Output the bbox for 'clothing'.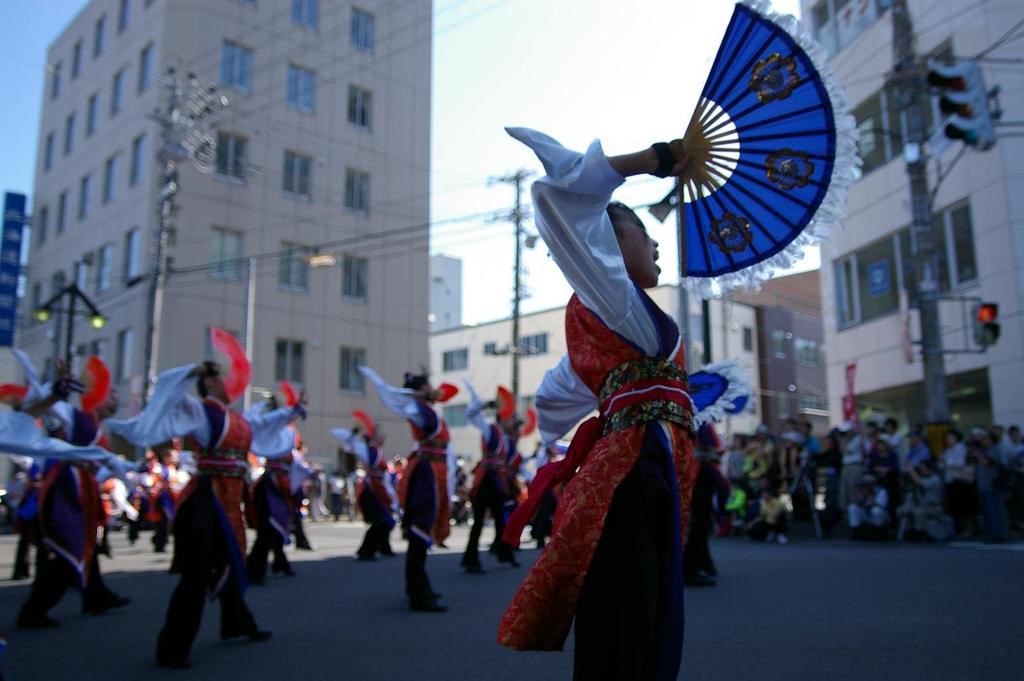
<region>351, 479, 394, 558</region>.
